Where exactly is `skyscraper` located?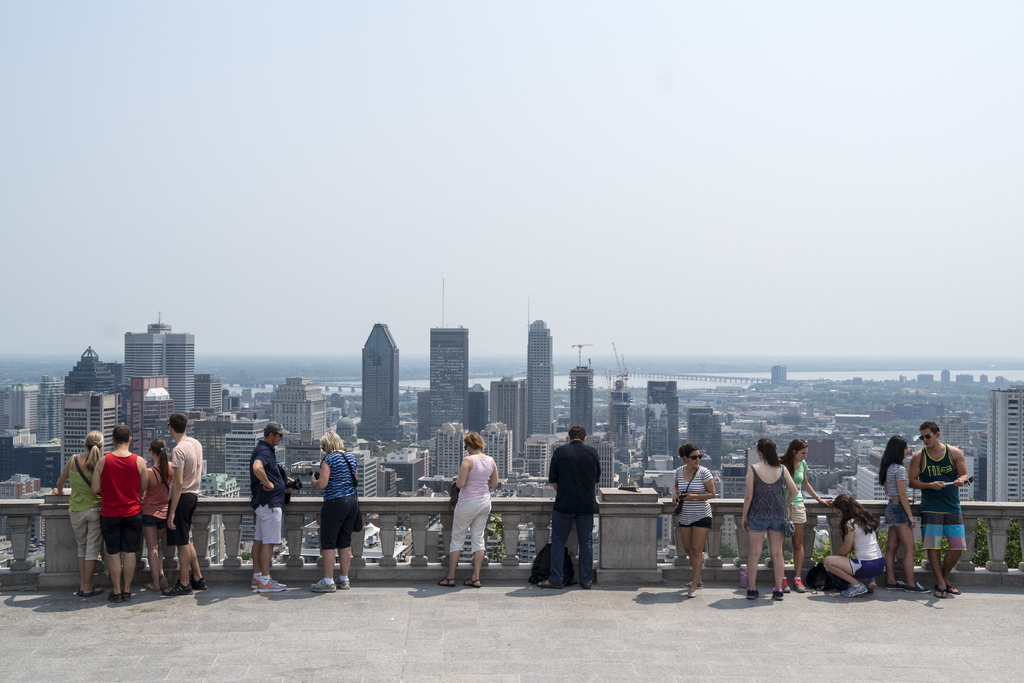
Its bounding box is select_region(980, 381, 1023, 500).
